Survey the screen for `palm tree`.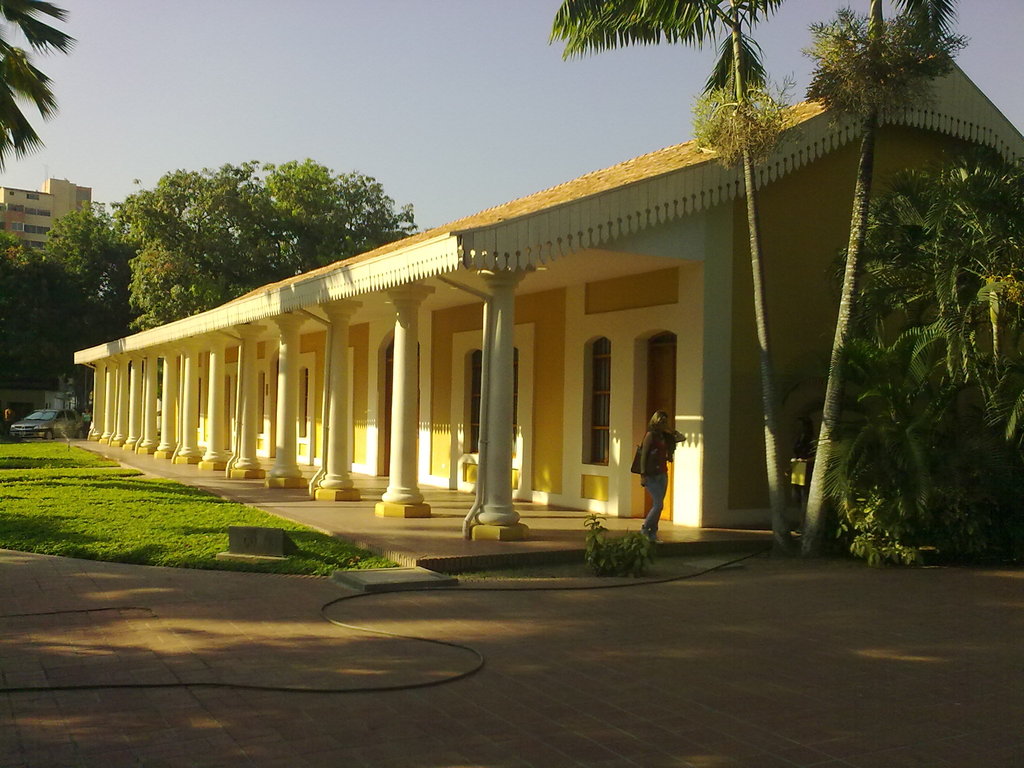
Survey found: left=683, top=52, right=786, bottom=563.
